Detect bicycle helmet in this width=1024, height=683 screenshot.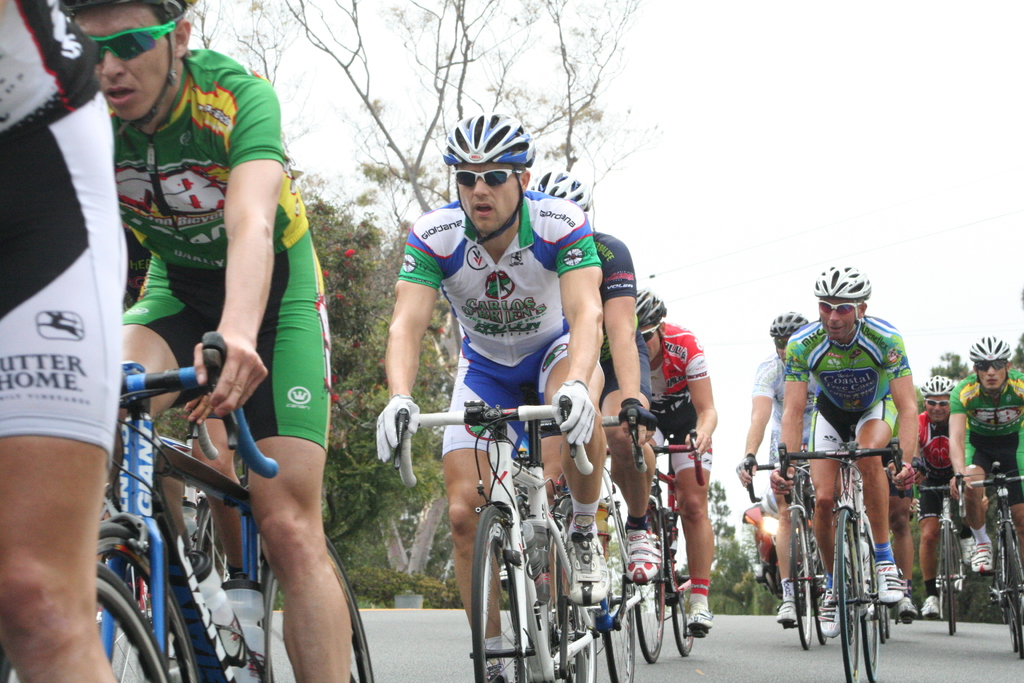
Detection: <region>536, 166, 590, 209</region>.
